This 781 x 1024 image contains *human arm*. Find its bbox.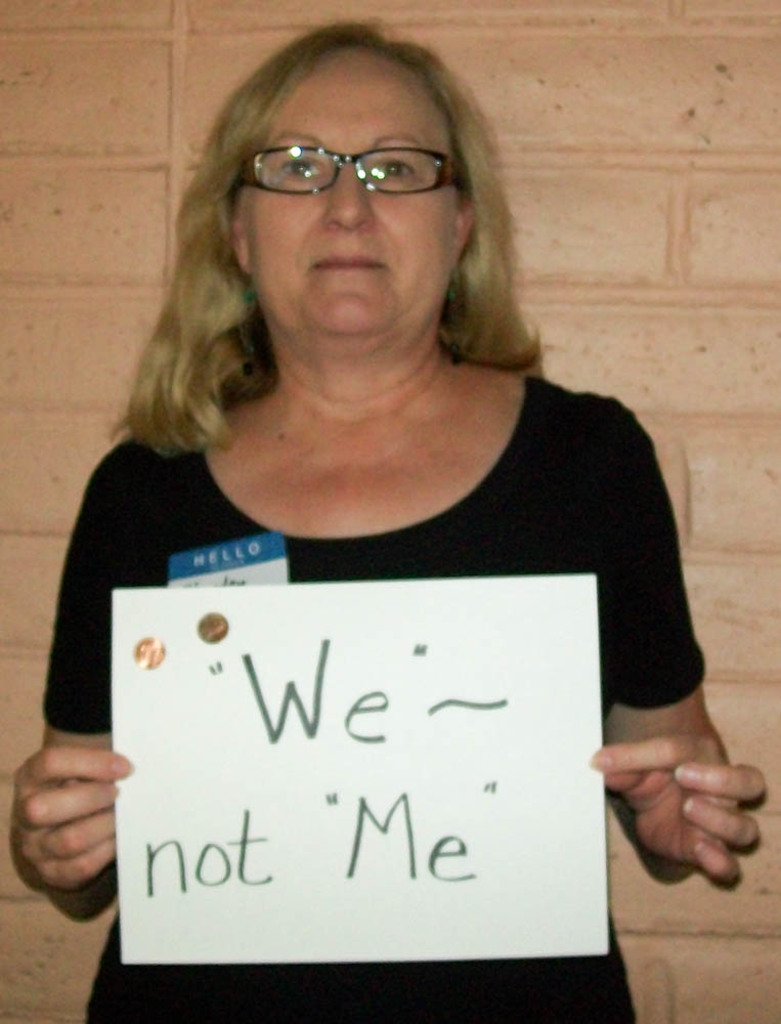
x1=6, y1=679, x2=128, y2=942.
